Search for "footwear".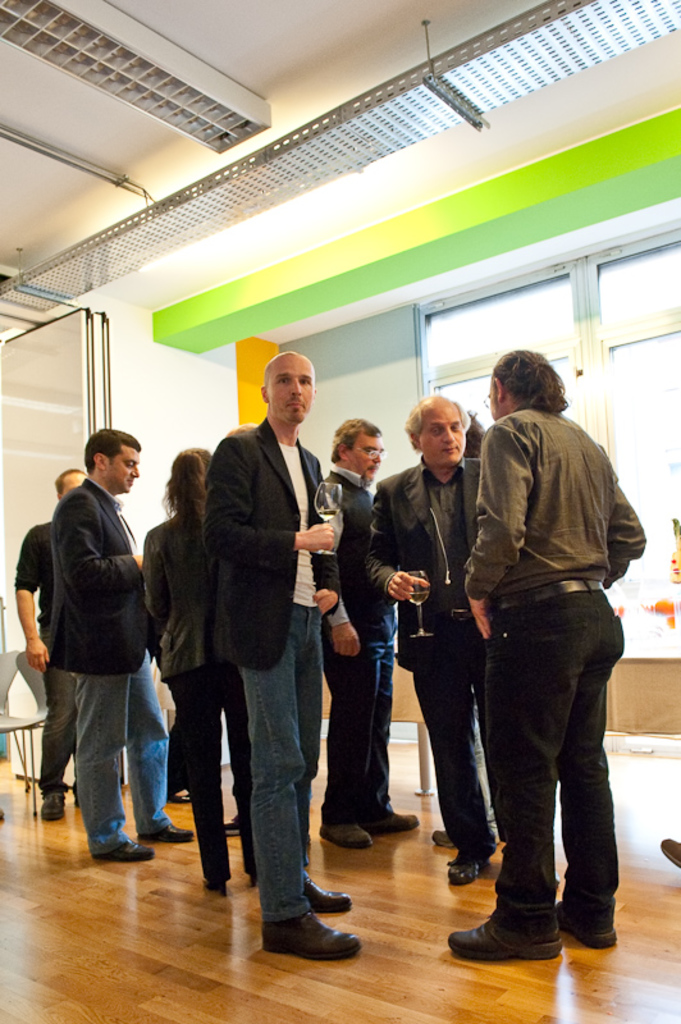
Found at crop(100, 831, 151, 865).
